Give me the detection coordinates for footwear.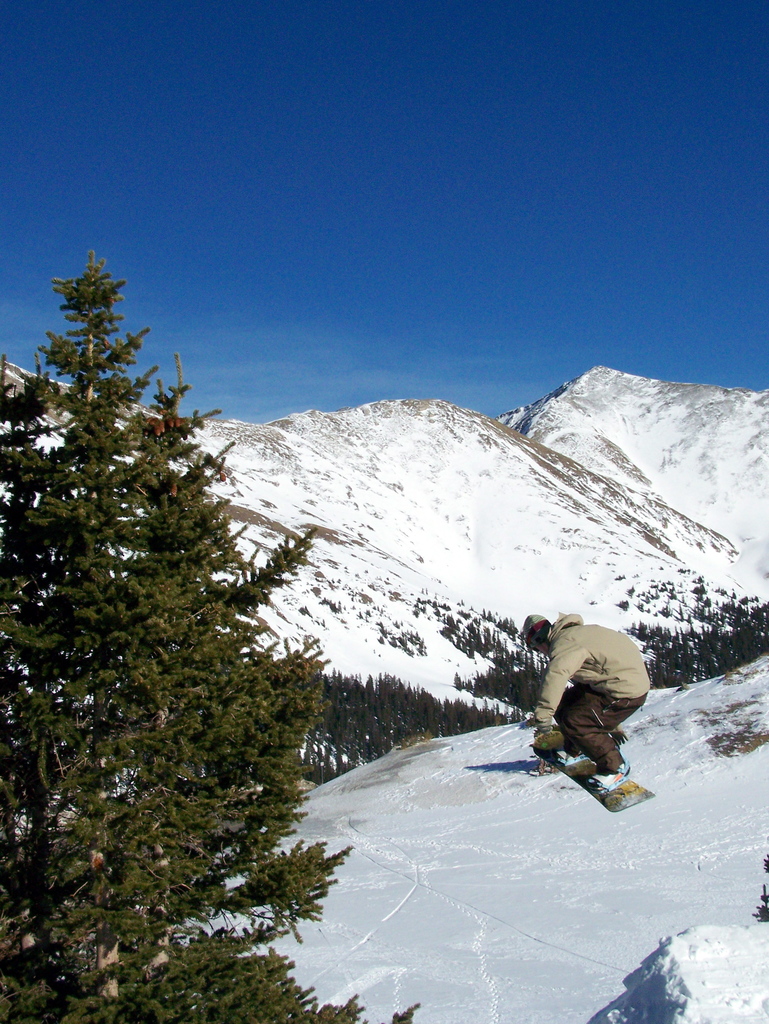
<bbox>583, 753, 635, 792</bbox>.
